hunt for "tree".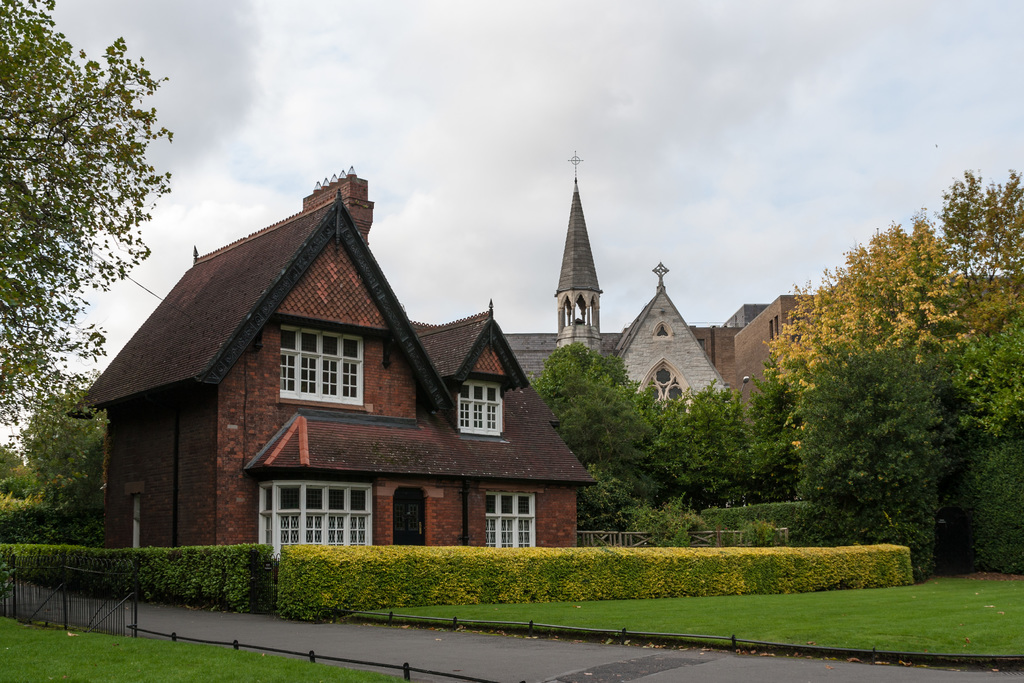
Hunted down at x1=22, y1=394, x2=102, y2=503.
